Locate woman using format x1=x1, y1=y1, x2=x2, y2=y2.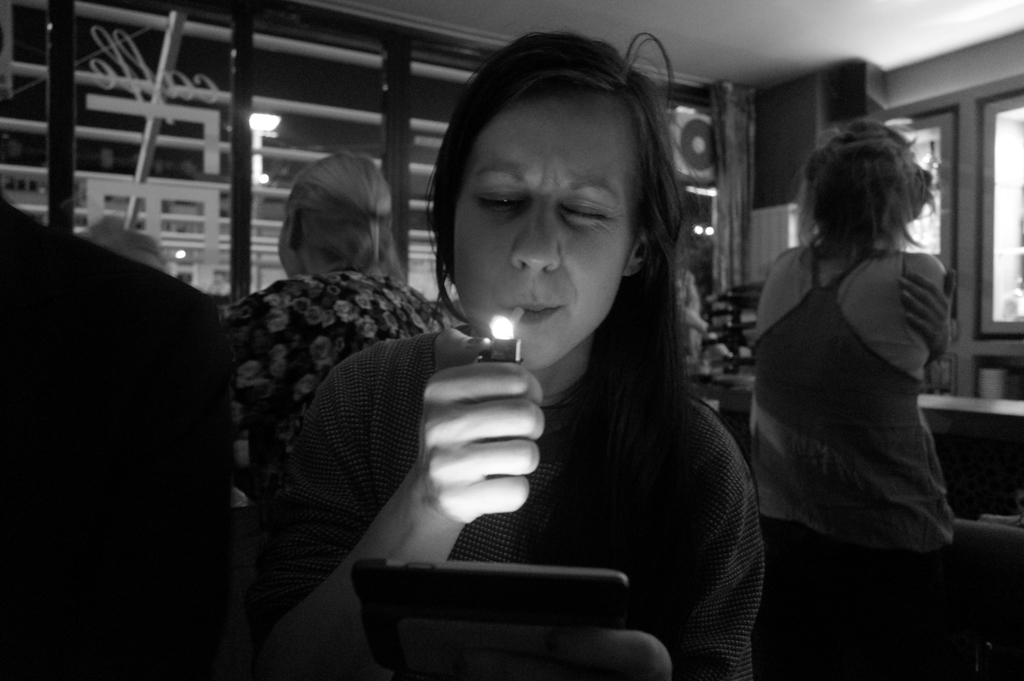
x1=280, y1=25, x2=766, y2=680.
